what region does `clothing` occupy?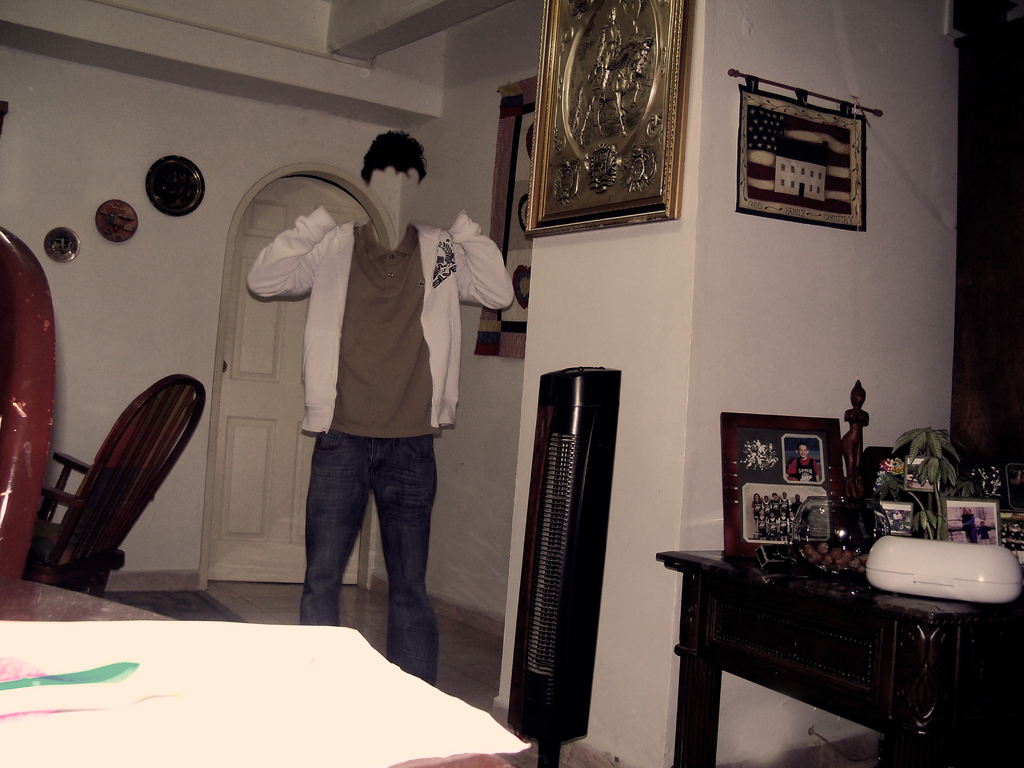
detection(248, 205, 516, 688).
